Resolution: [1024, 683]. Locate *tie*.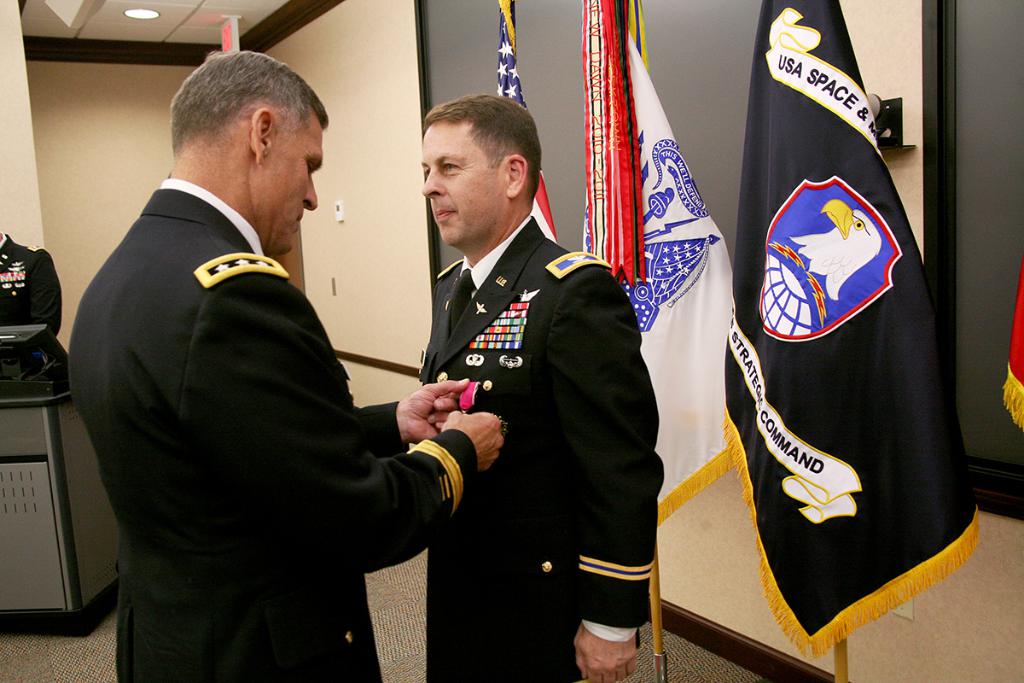
[left=447, top=266, right=478, bottom=335].
